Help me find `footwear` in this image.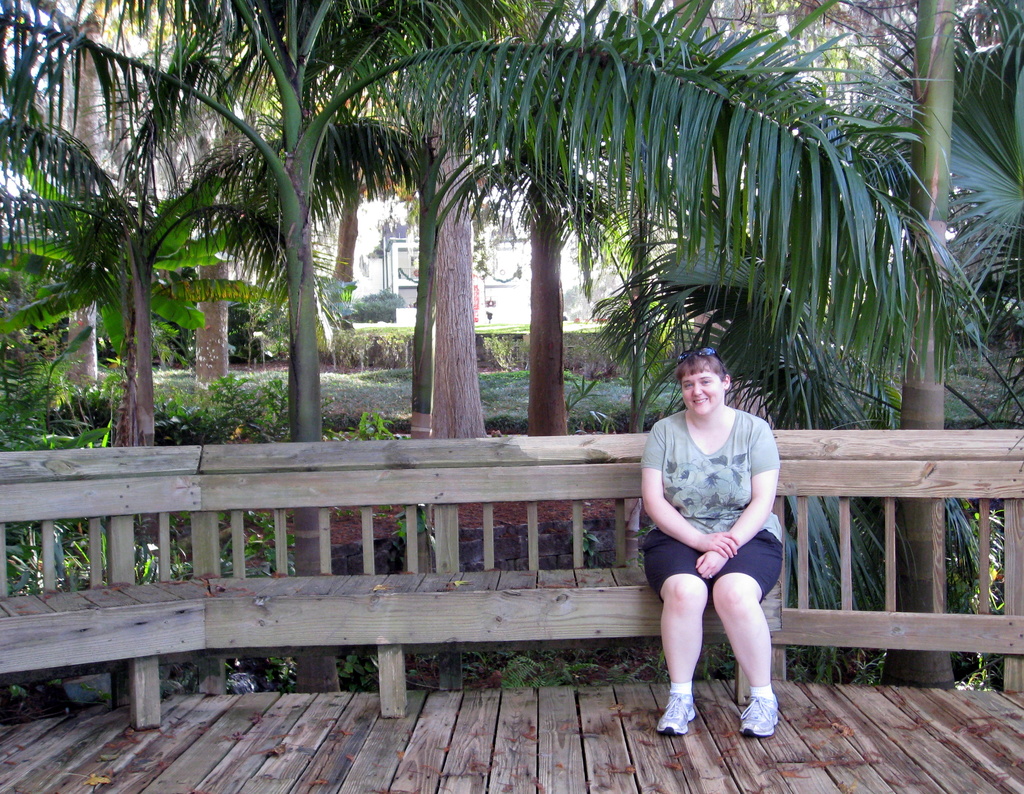
Found it: 736/692/780/742.
